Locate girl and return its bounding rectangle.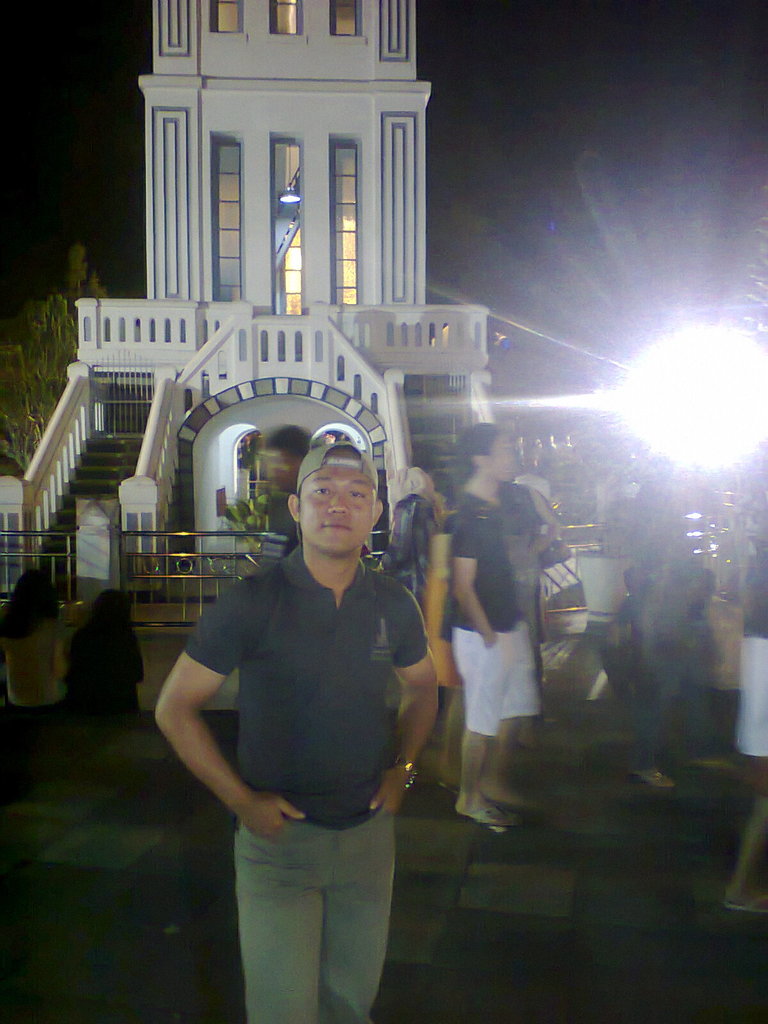
bbox=[71, 580, 146, 737].
